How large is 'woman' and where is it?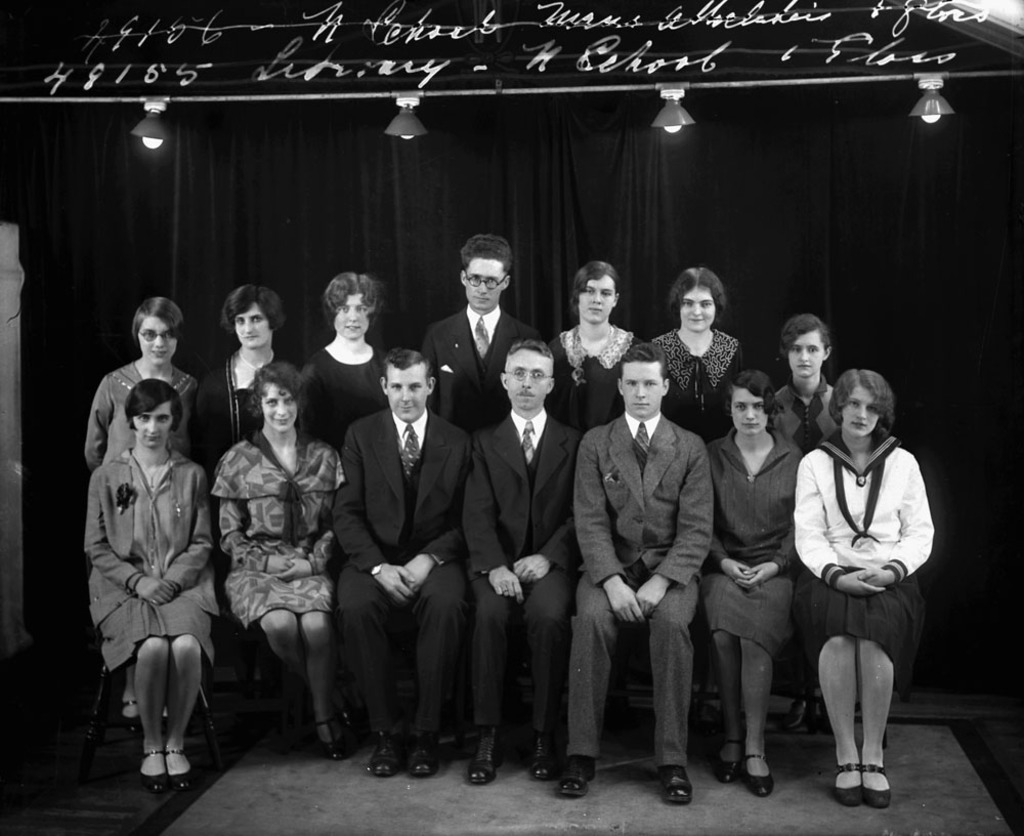
Bounding box: rect(295, 265, 389, 448).
